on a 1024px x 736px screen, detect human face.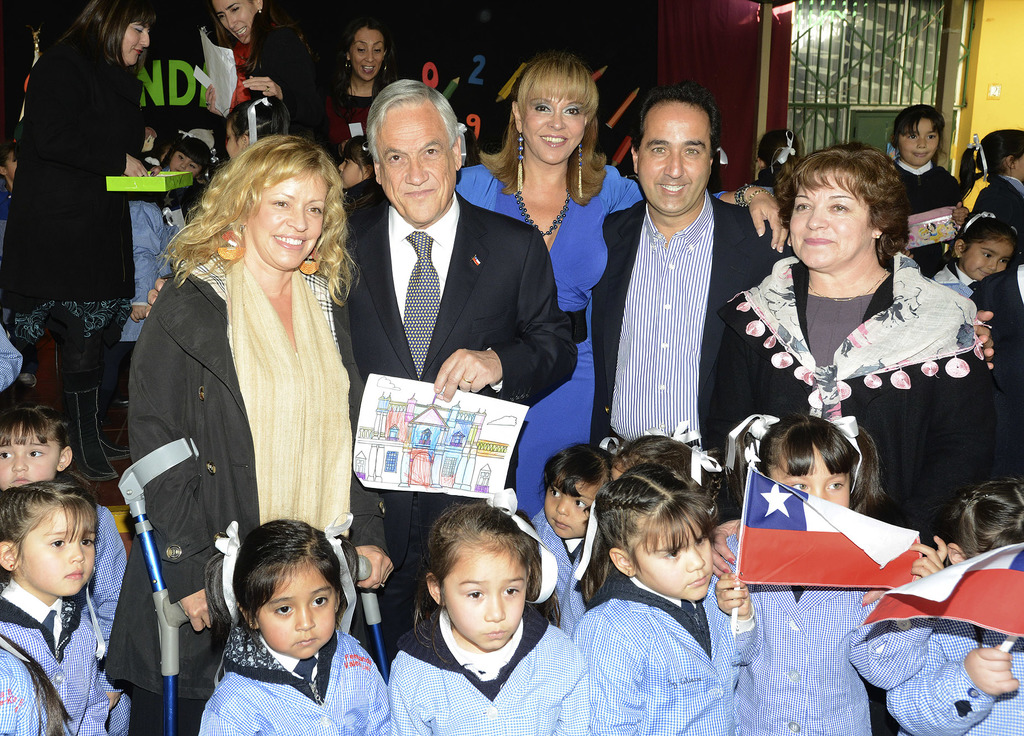
211:0:252:44.
